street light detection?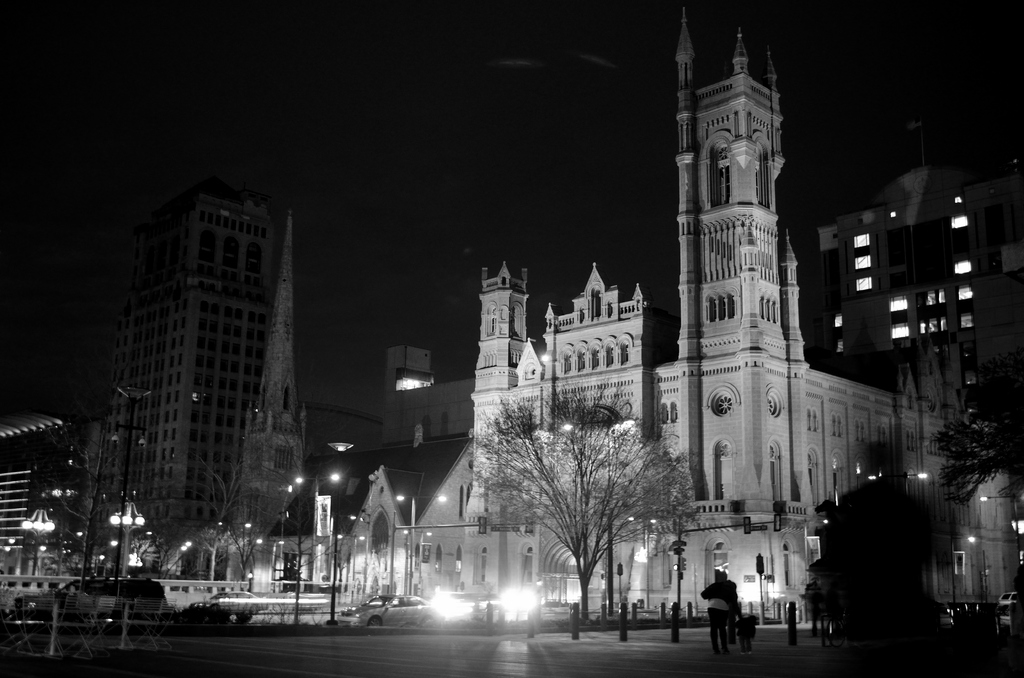
detection(109, 500, 144, 576)
